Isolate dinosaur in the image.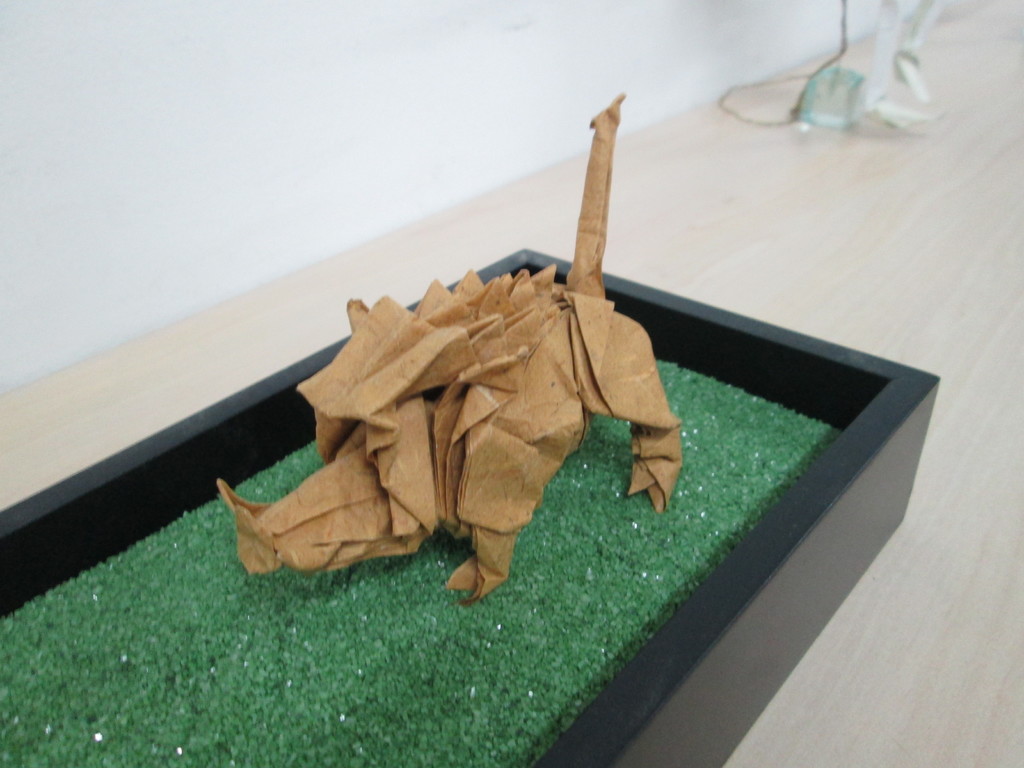
Isolated region: region(220, 93, 687, 607).
